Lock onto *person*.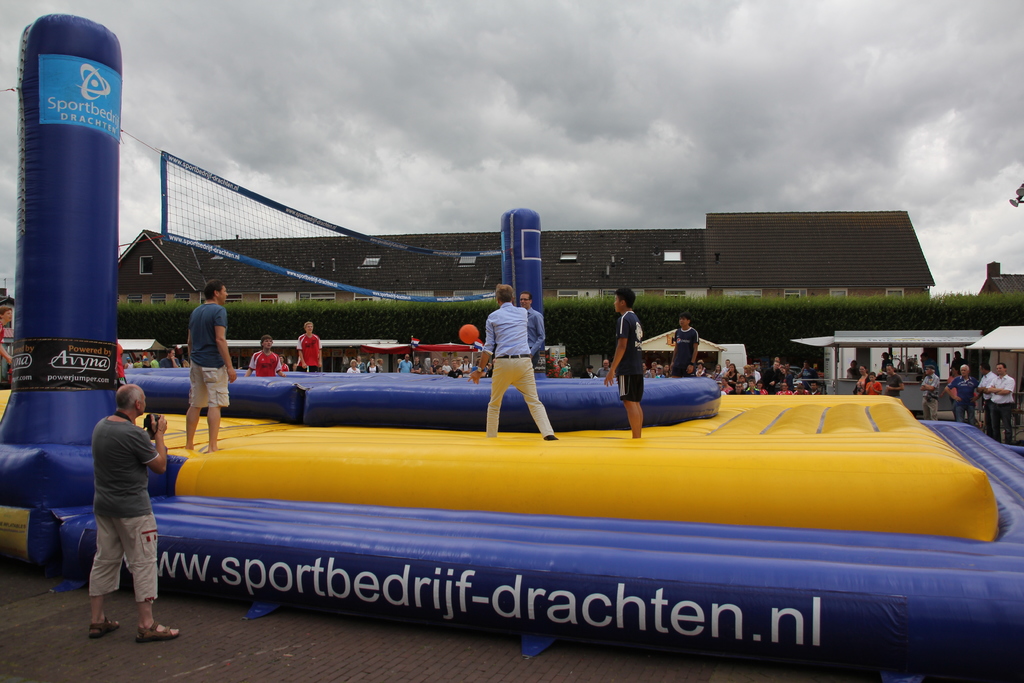
Locked: select_region(989, 365, 1012, 441).
